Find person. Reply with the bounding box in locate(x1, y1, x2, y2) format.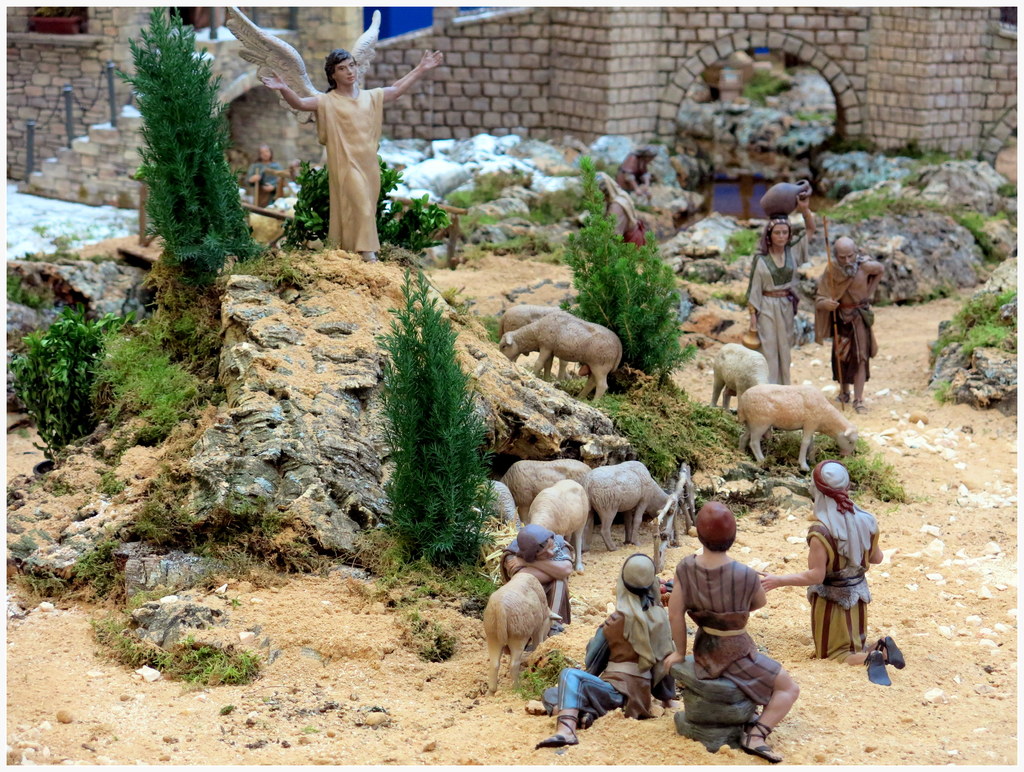
locate(596, 168, 648, 254).
